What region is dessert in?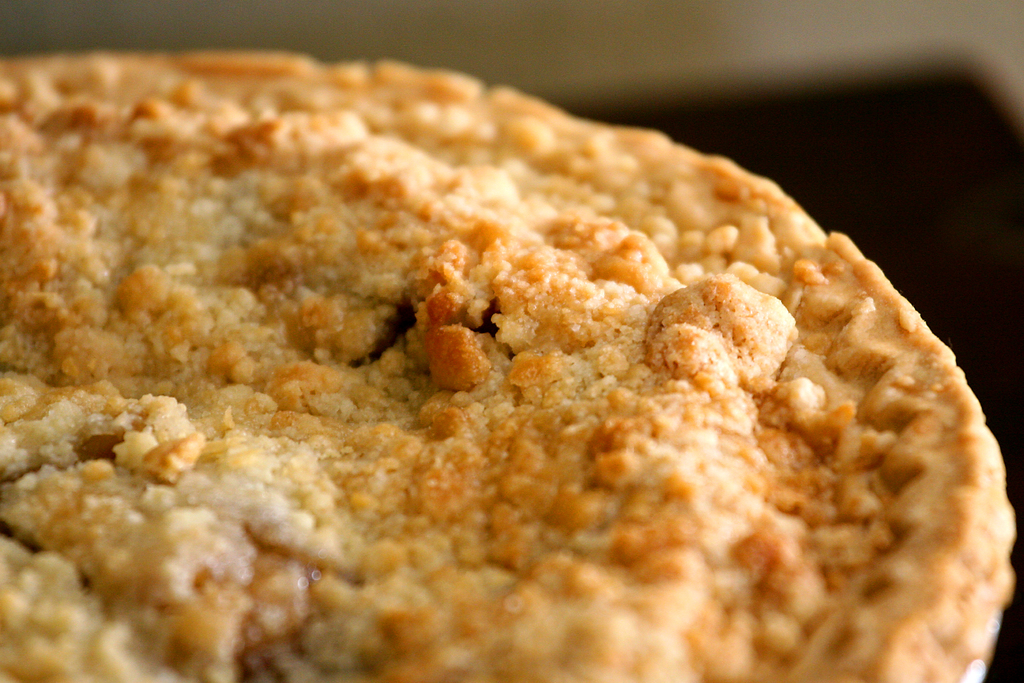
[left=13, top=22, right=1023, bottom=682].
